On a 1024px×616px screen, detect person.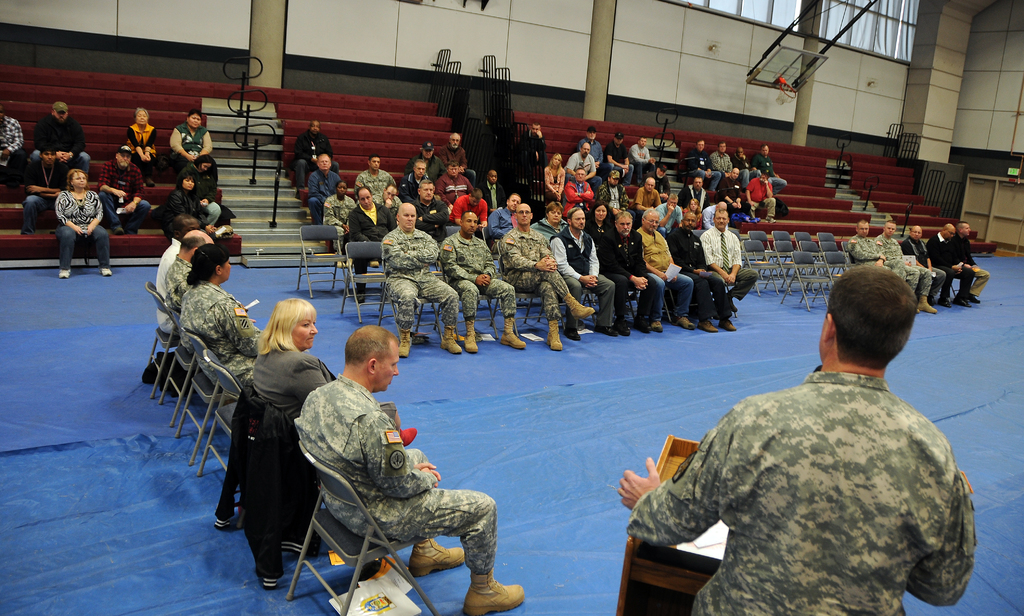
select_region(633, 208, 696, 330).
